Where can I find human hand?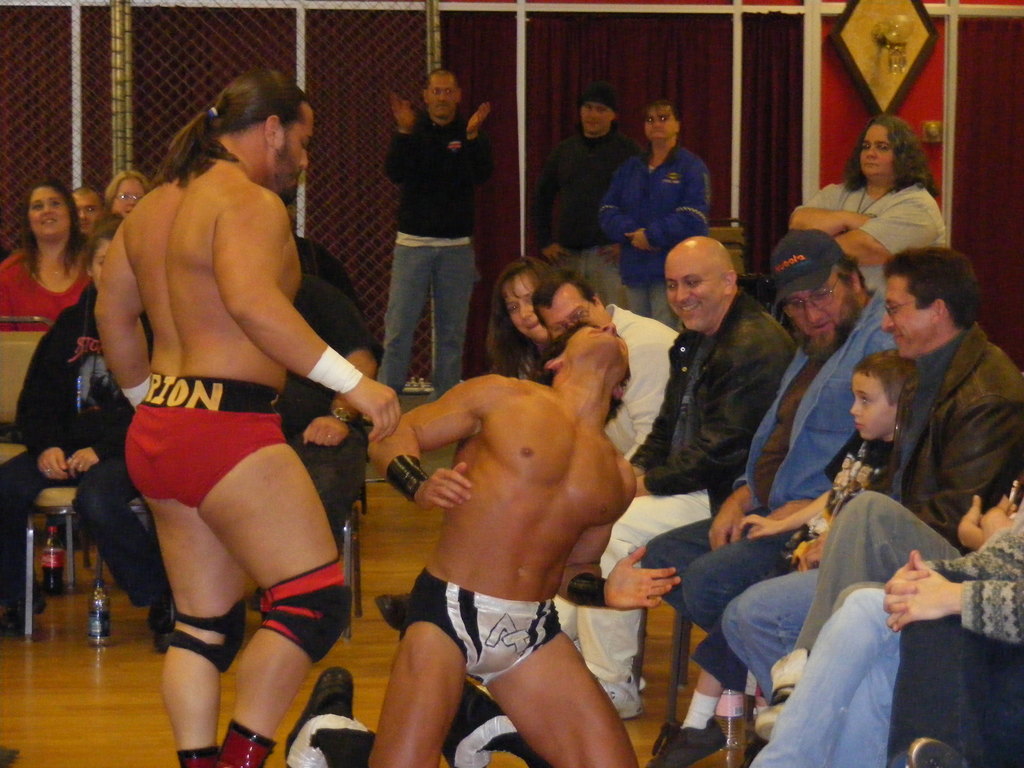
You can find it at <region>602, 545, 682, 611</region>.
